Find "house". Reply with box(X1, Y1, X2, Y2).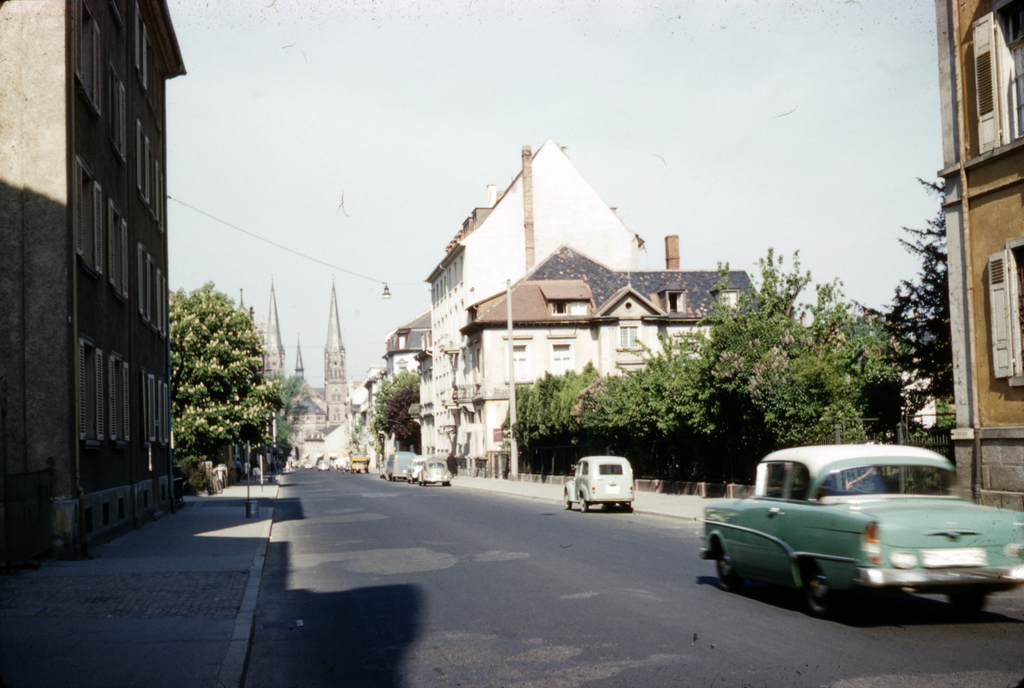
box(0, 0, 190, 567).
